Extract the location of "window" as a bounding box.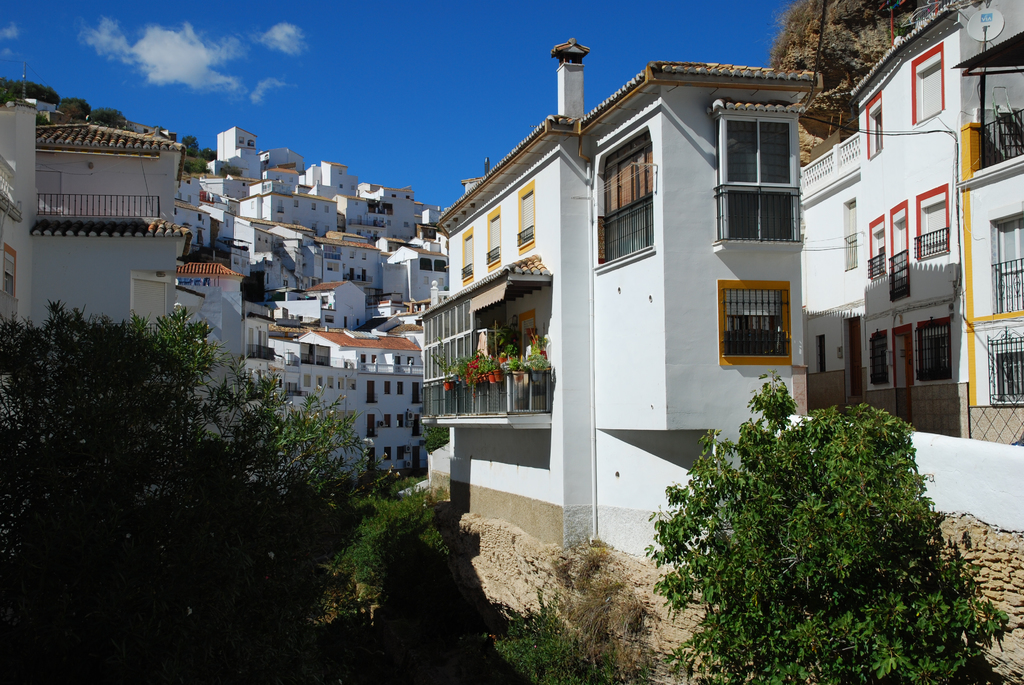
left=725, top=269, right=793, bottom=360.
